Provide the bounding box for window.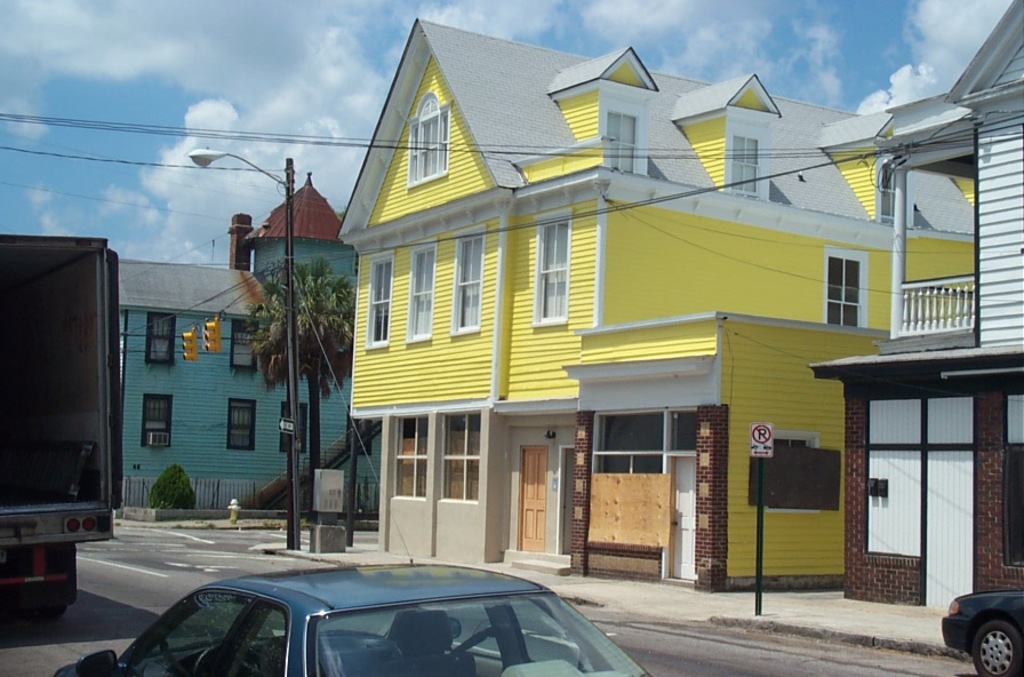
[left=824, top=246, right=871, bottom=328].
